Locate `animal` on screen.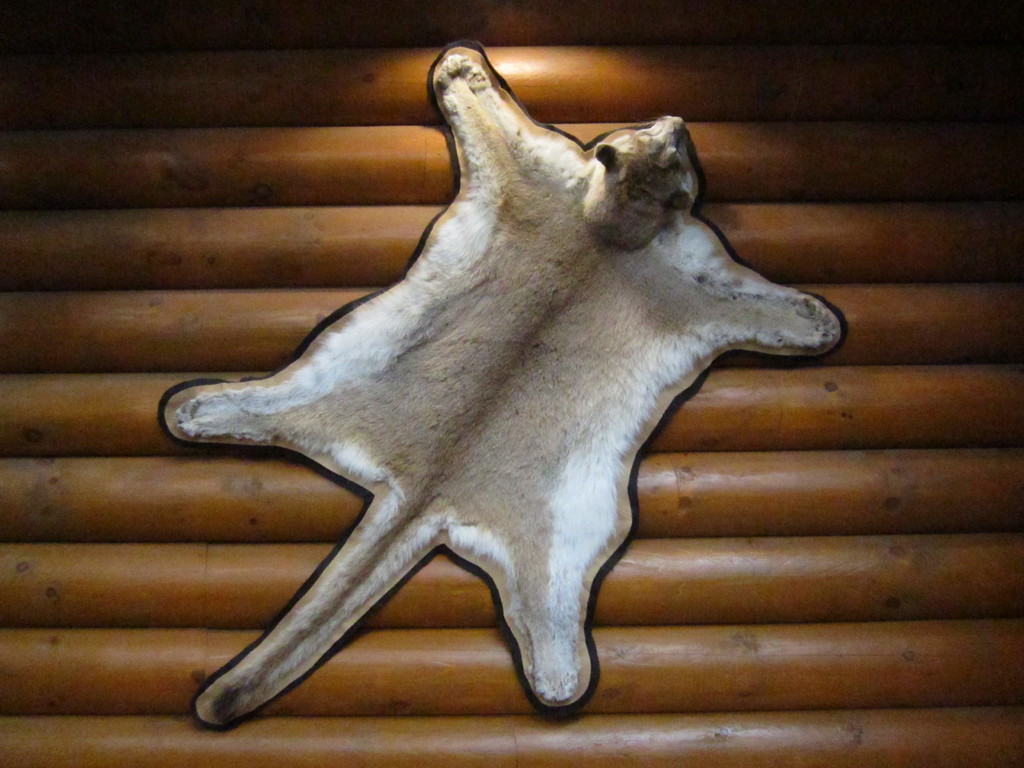
On screen at box(159, 40, 847, 730).
